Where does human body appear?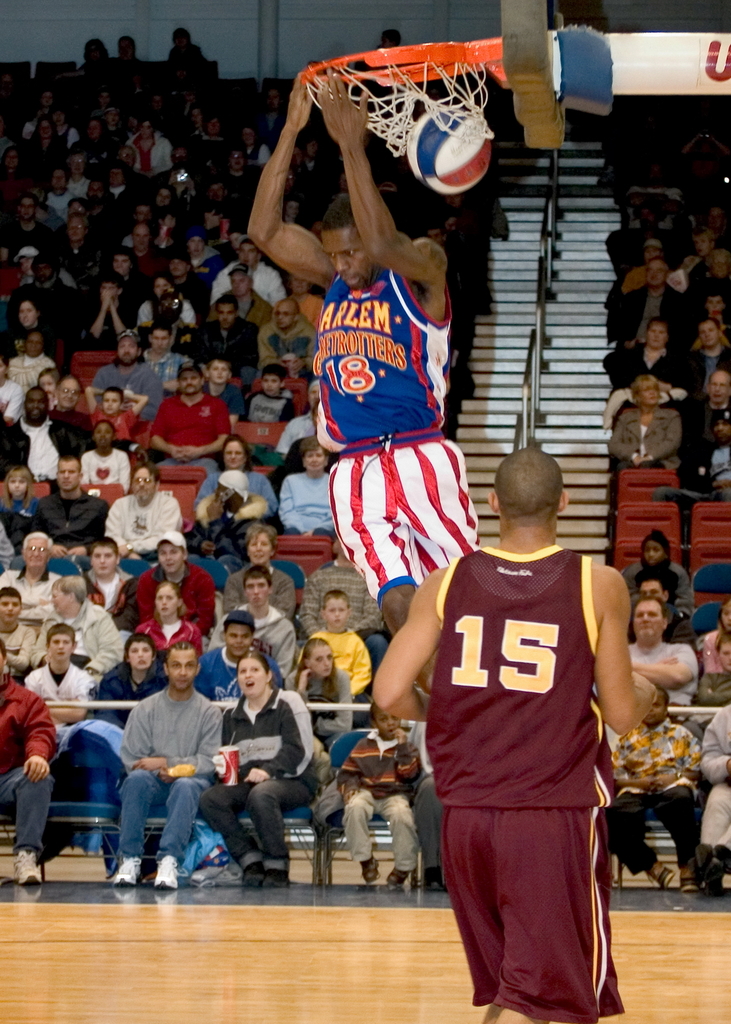
Appears at x1=3, y1=193, x2=61, y2=242.
